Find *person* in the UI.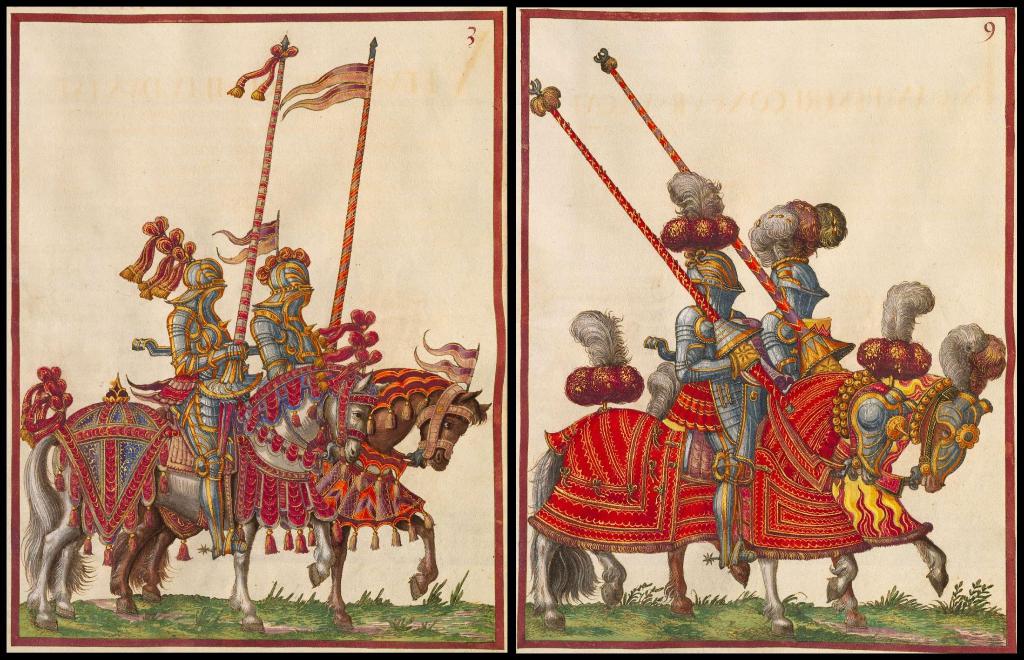
UI element at box(670, 250, 766, 570).
